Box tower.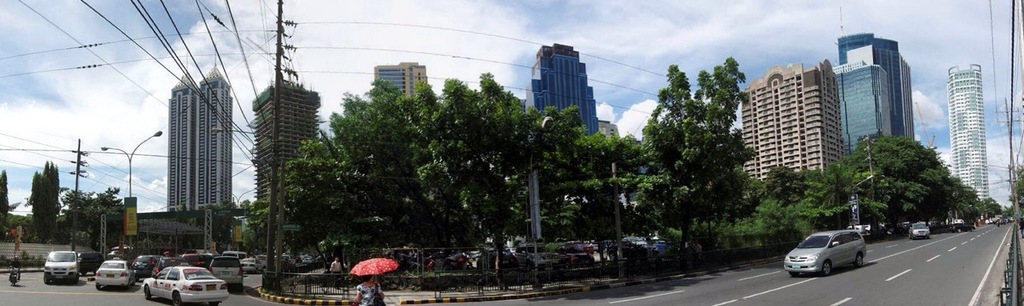
<region>841, 11, 915, 149</region>.
